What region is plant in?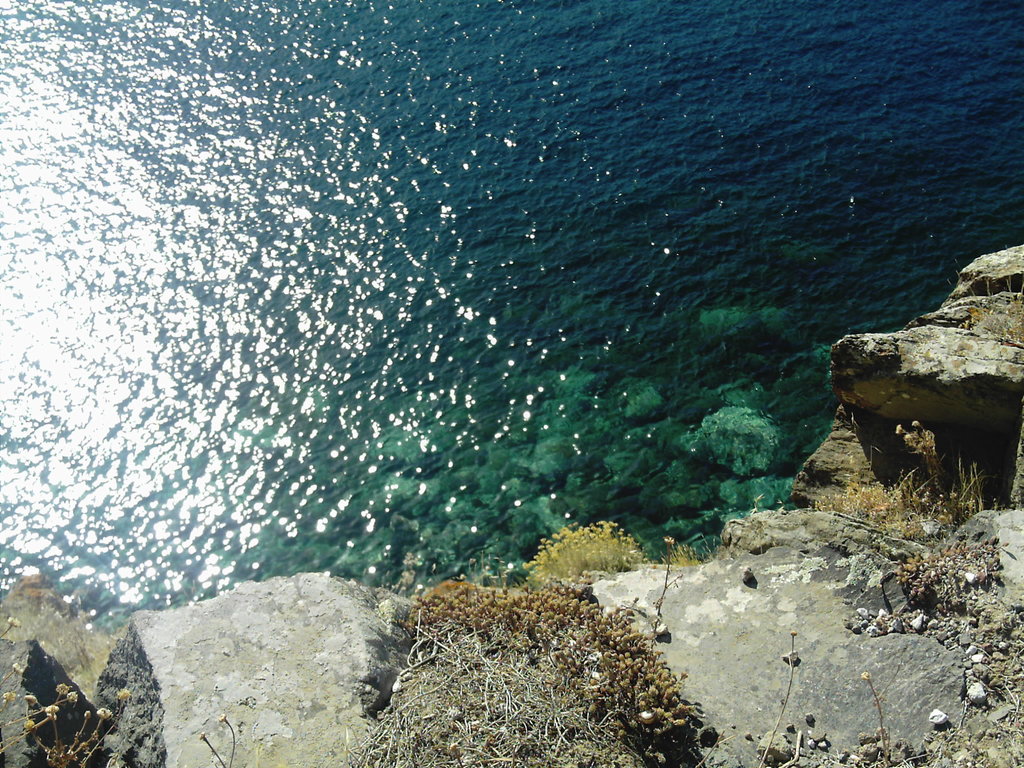
0:612:134:767.
